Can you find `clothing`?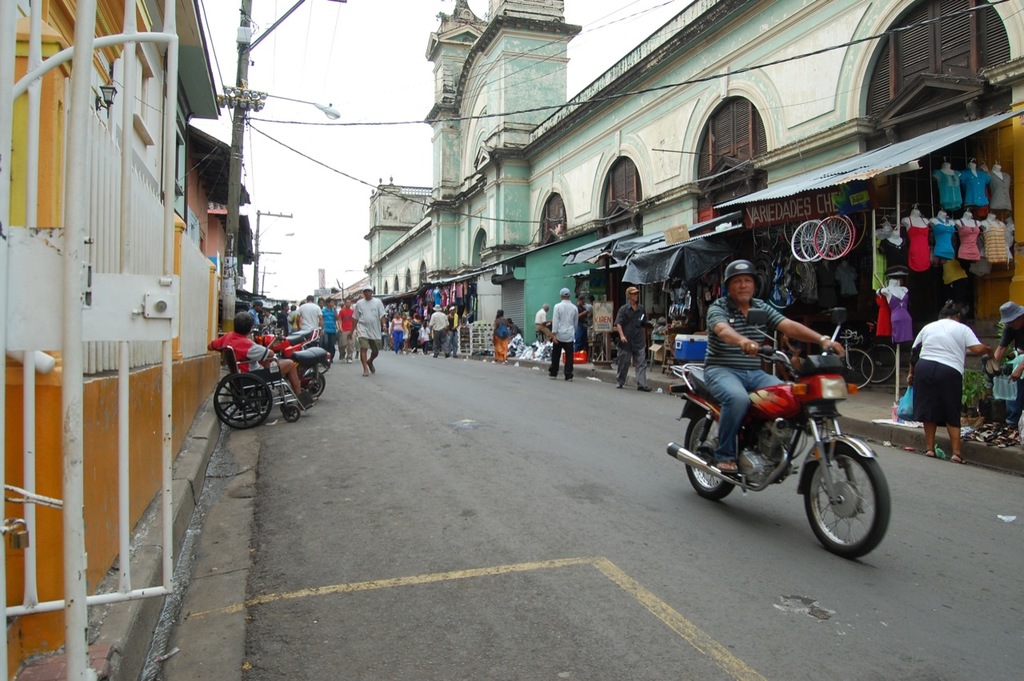
Yes, bounding box: l=213, t=327, r=271, b=367.
